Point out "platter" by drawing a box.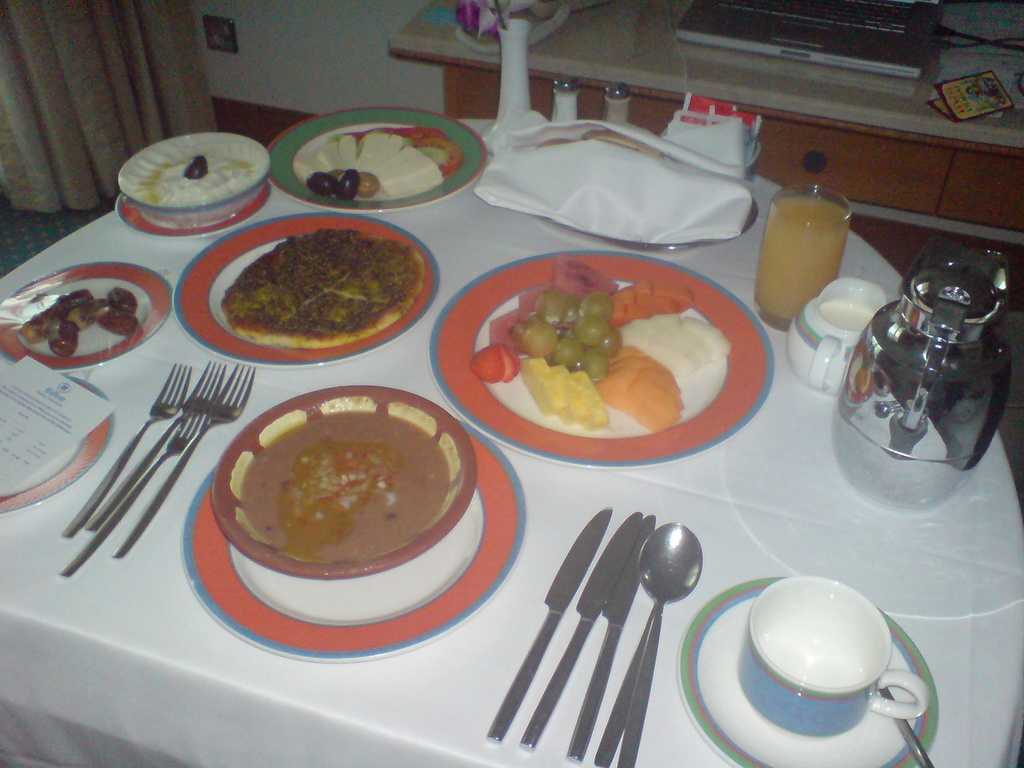
bbox(170, 214, 440, 367).
